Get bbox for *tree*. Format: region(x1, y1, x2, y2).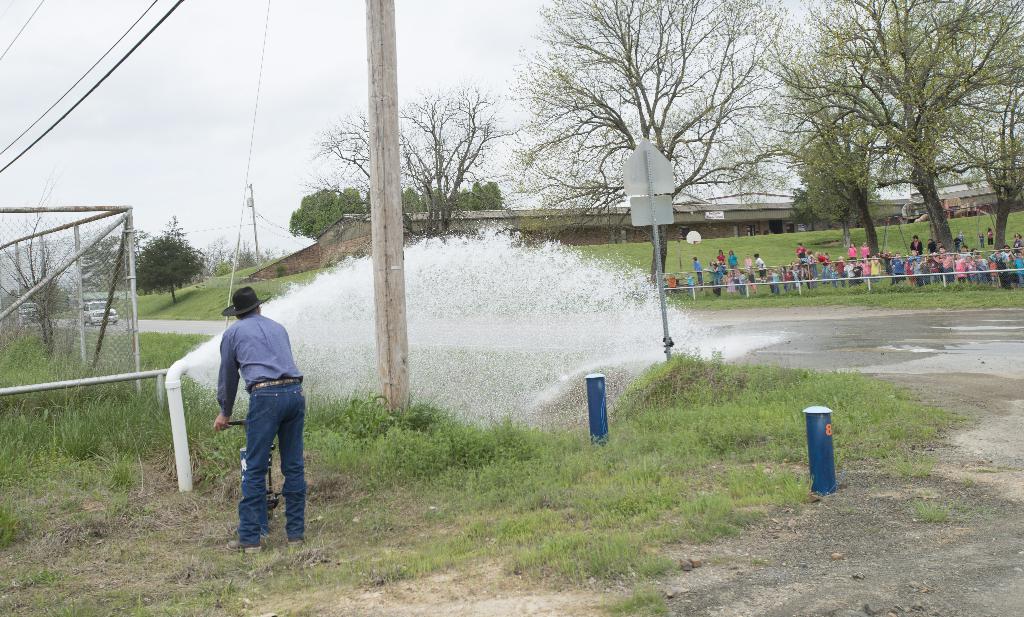
region(191, 234, 282, 281).
